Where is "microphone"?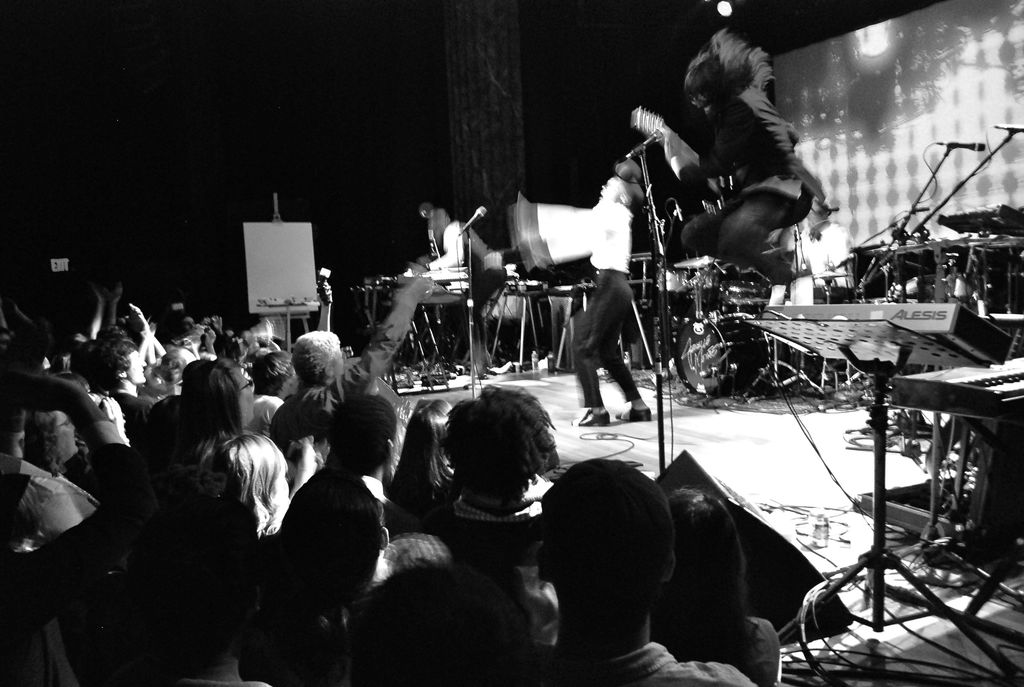
box(442, 205, 492, 241).
